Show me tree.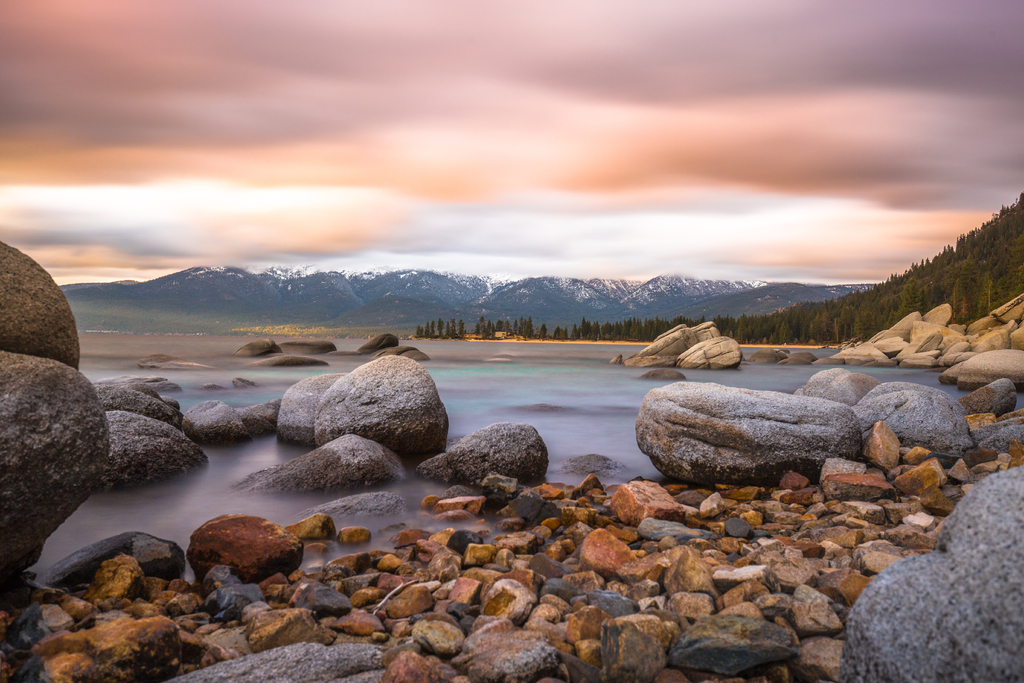
tree is here: bbox=(441, 317, 458, 342).
